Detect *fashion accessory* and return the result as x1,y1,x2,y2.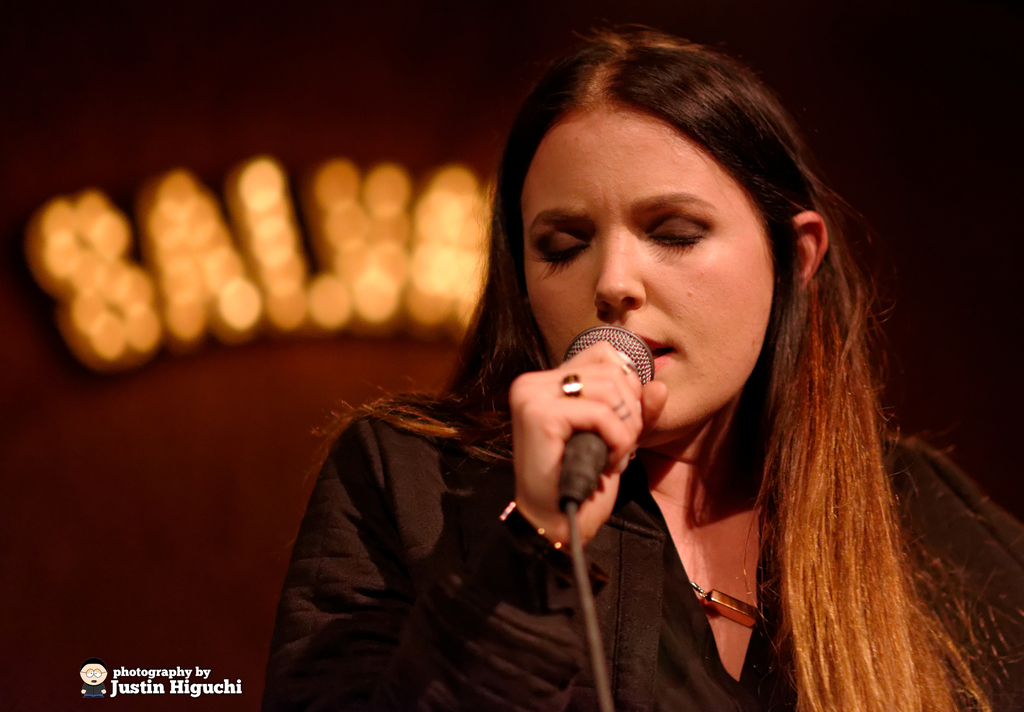
561,374,586,398.
